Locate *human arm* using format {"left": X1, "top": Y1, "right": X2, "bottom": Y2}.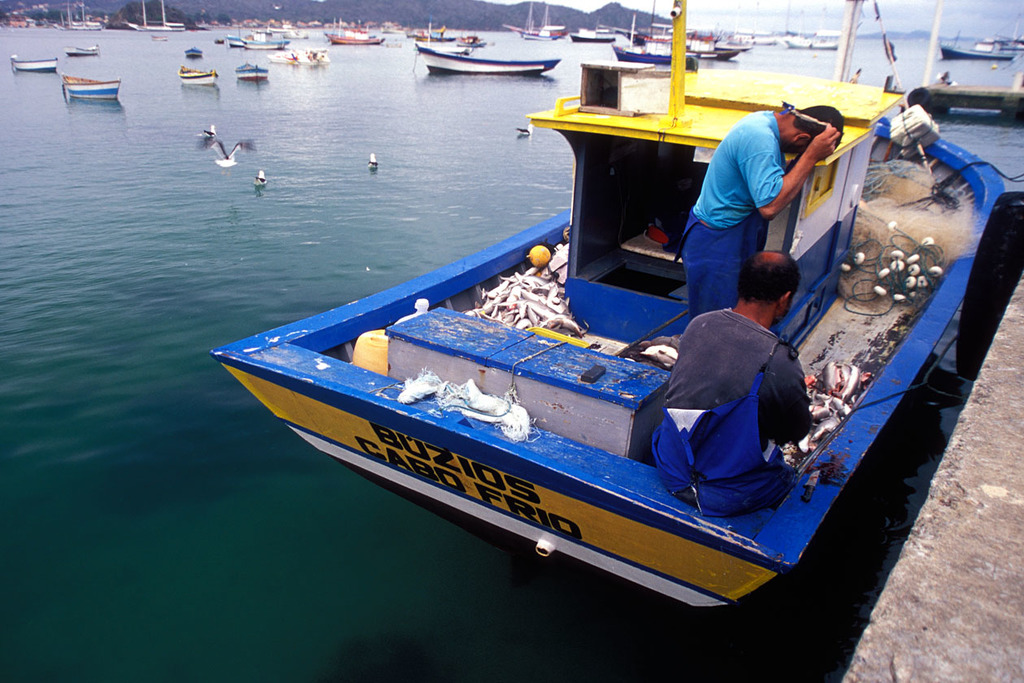
{"left": 764, "top": 342, "right": 827, "bottom": 450}.
